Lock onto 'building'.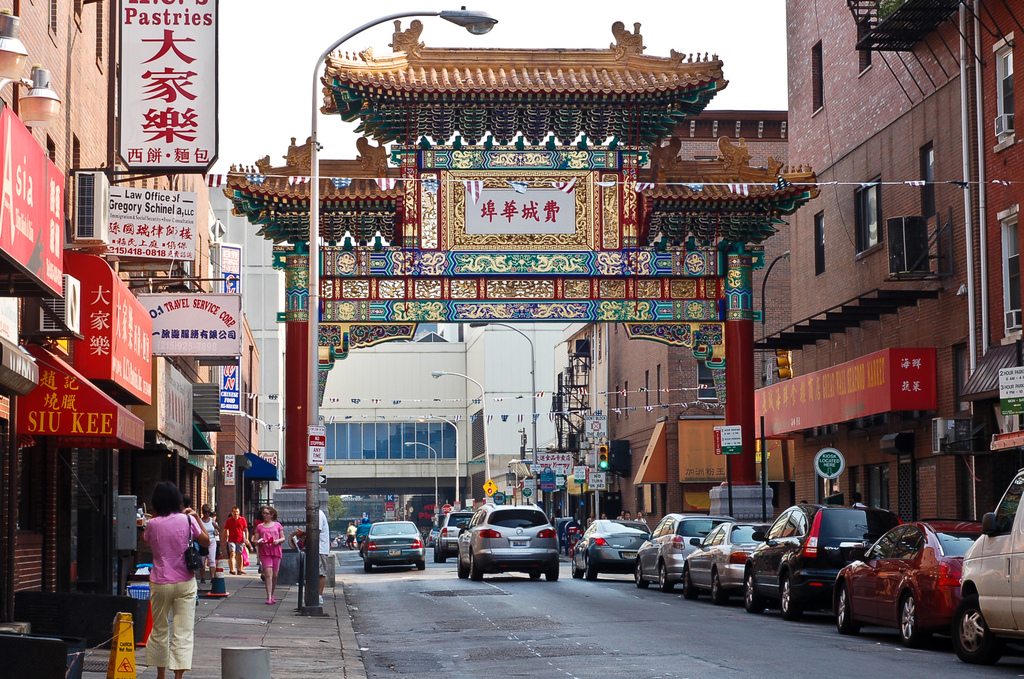
Locked: (0,0,229,628).
